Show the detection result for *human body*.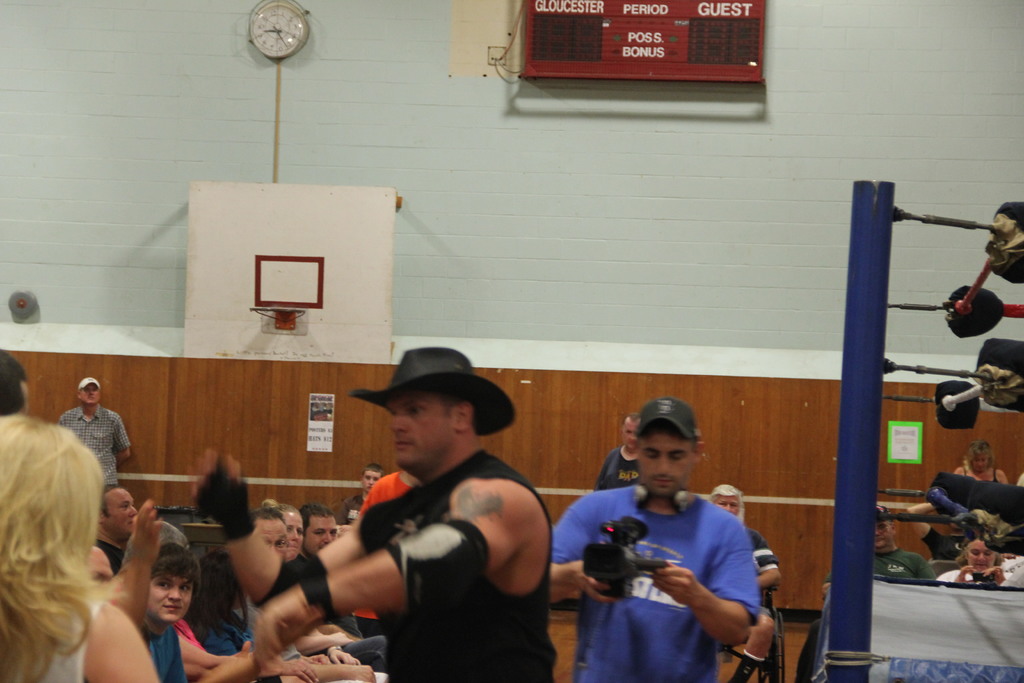
<region>183, 343, 557, 682</region>.
